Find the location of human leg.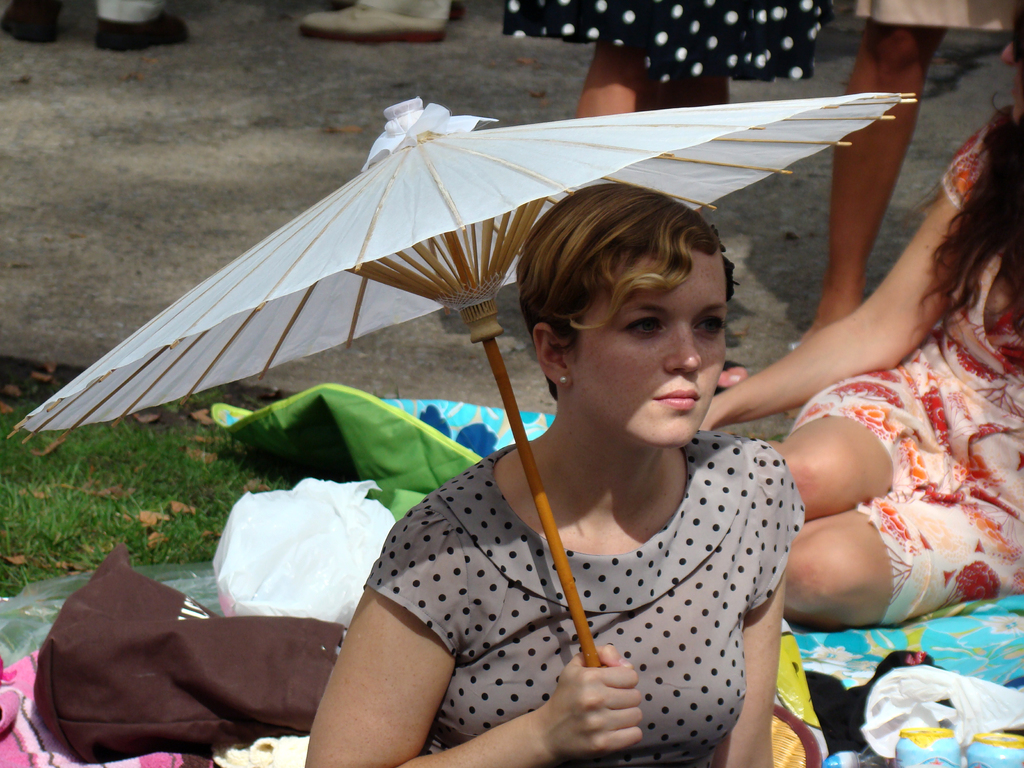
Location: box=[803, 18, 945, 337].
